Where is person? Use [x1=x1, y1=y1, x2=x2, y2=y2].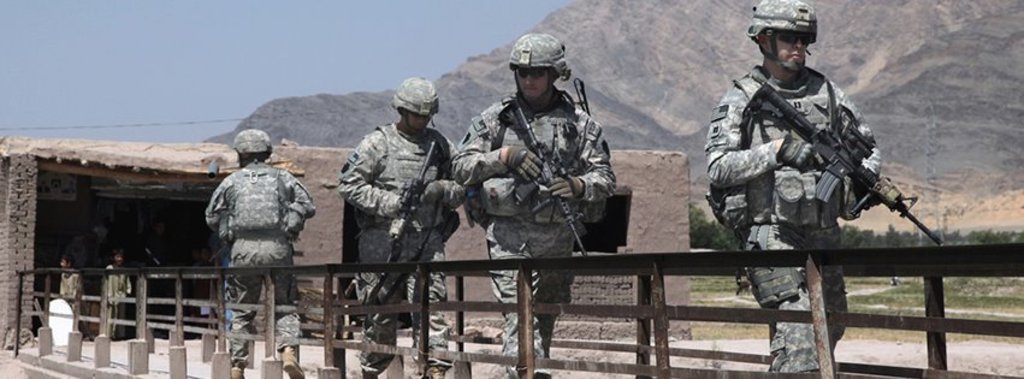
[x1=450, y1=34, x2=615, y2=378].
